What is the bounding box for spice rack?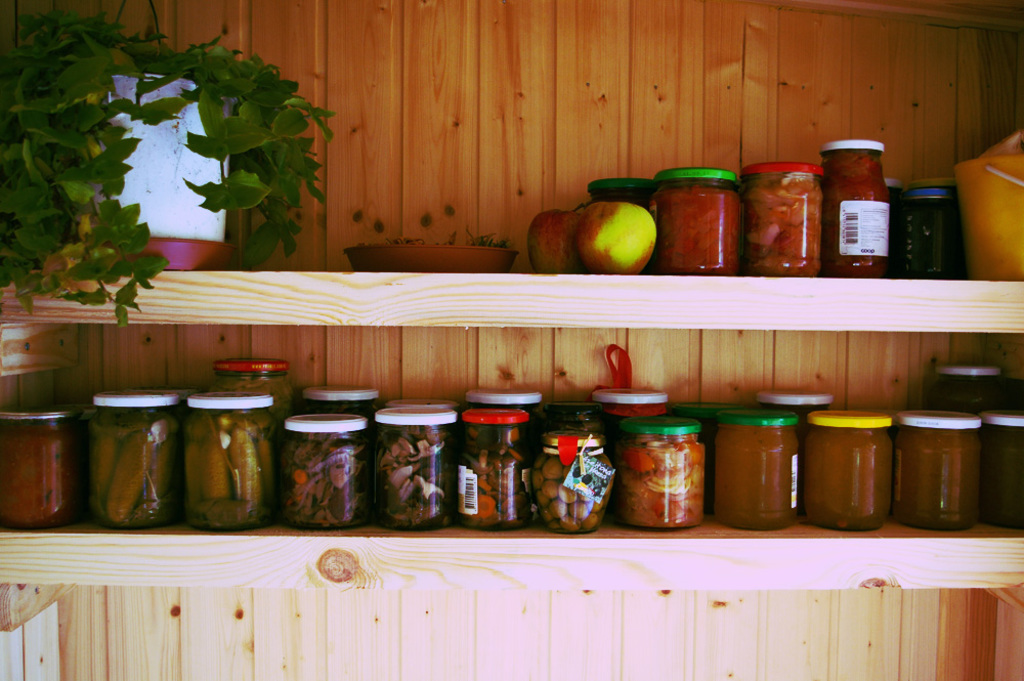
<region>0, 348, 1021, 542</region>.
